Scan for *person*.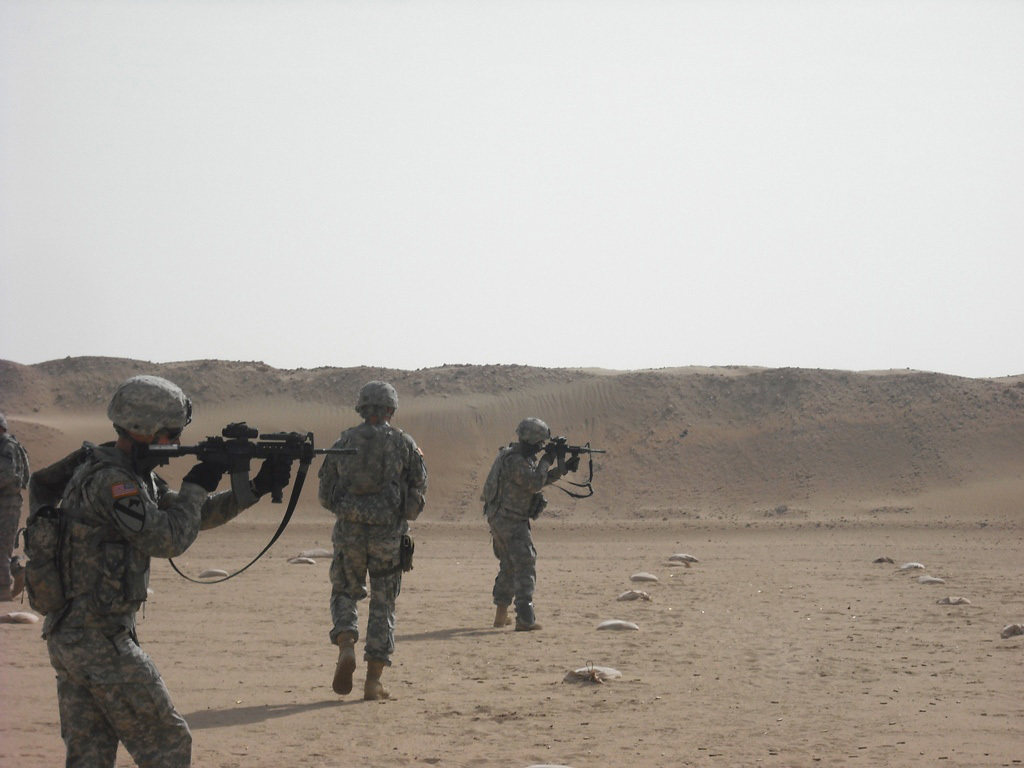
Scan result: (482,416,542,629).
